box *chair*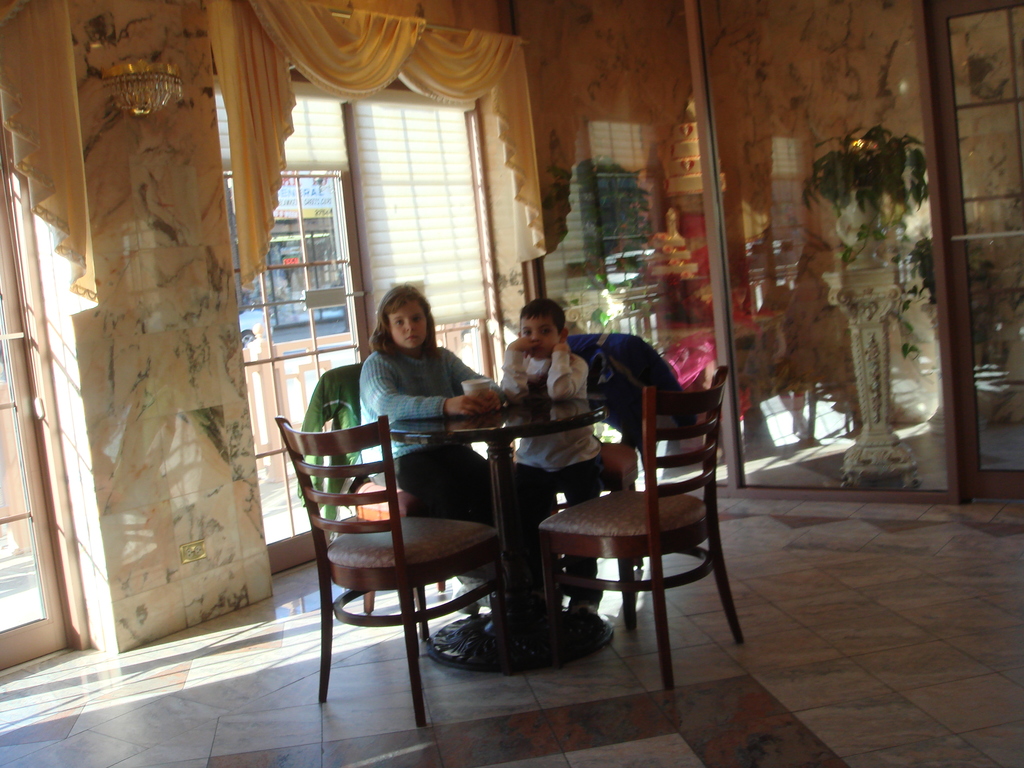
locate(273, 412, 509, 730)
